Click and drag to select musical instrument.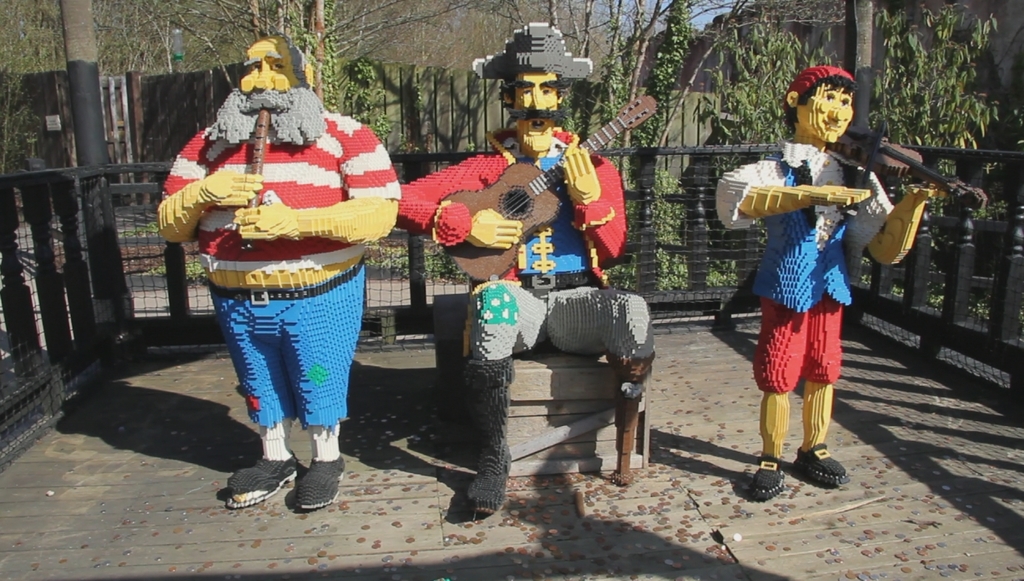
Selection: detection(439, 94, 660, 283).
